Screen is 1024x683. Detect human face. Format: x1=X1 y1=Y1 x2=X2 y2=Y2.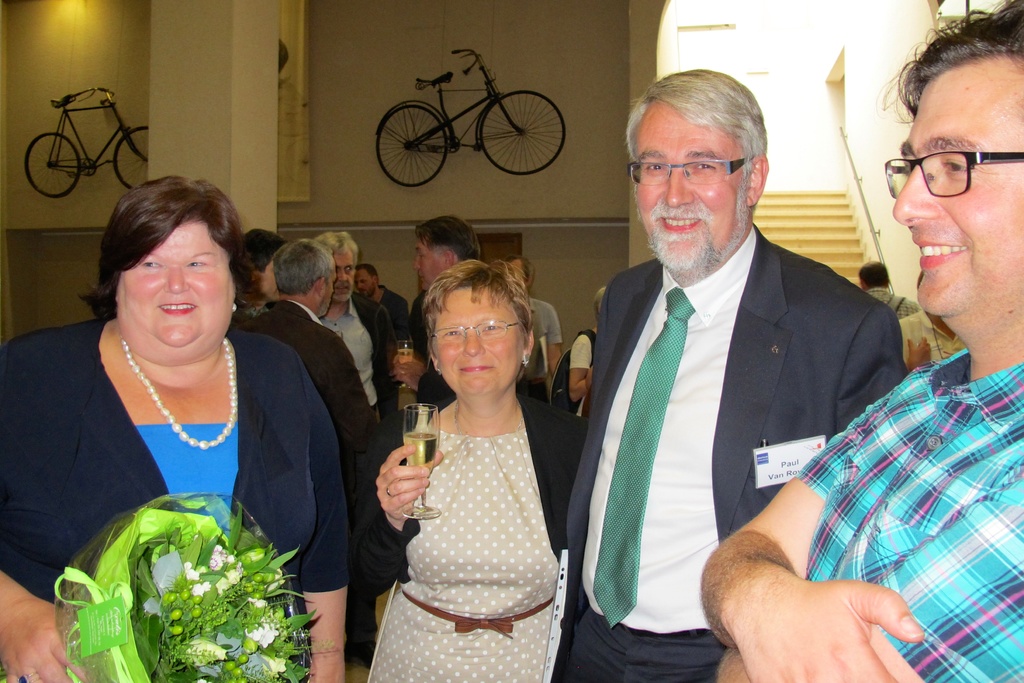
x1=354 y1=268 x2=374 y2=292.
